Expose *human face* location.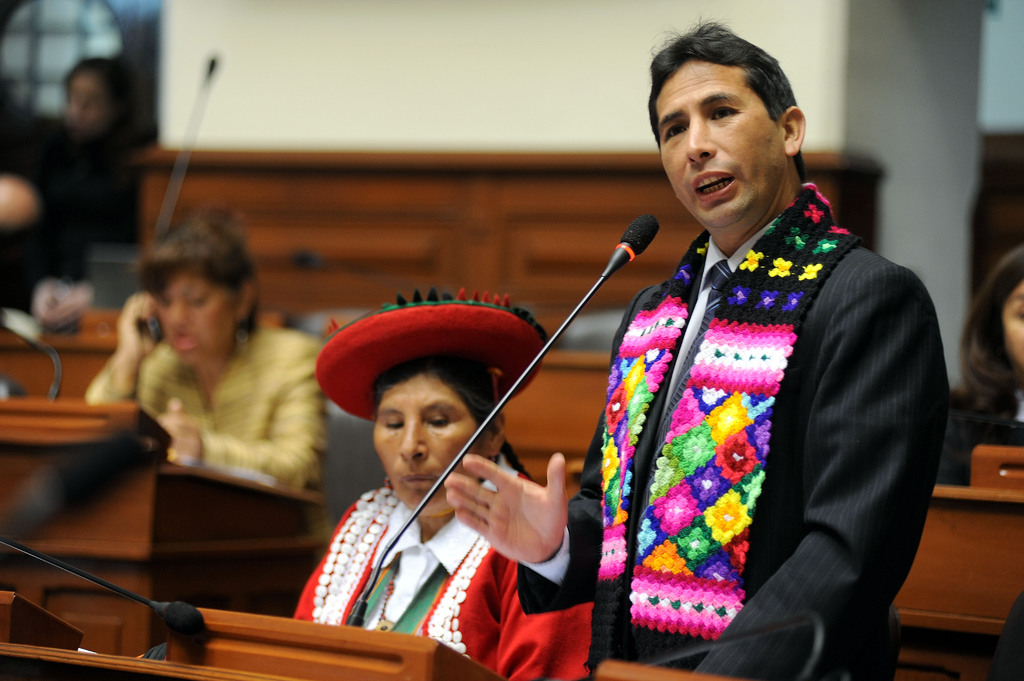
Exposed at (x1=655, y1=60, x2=781, y2=228).
